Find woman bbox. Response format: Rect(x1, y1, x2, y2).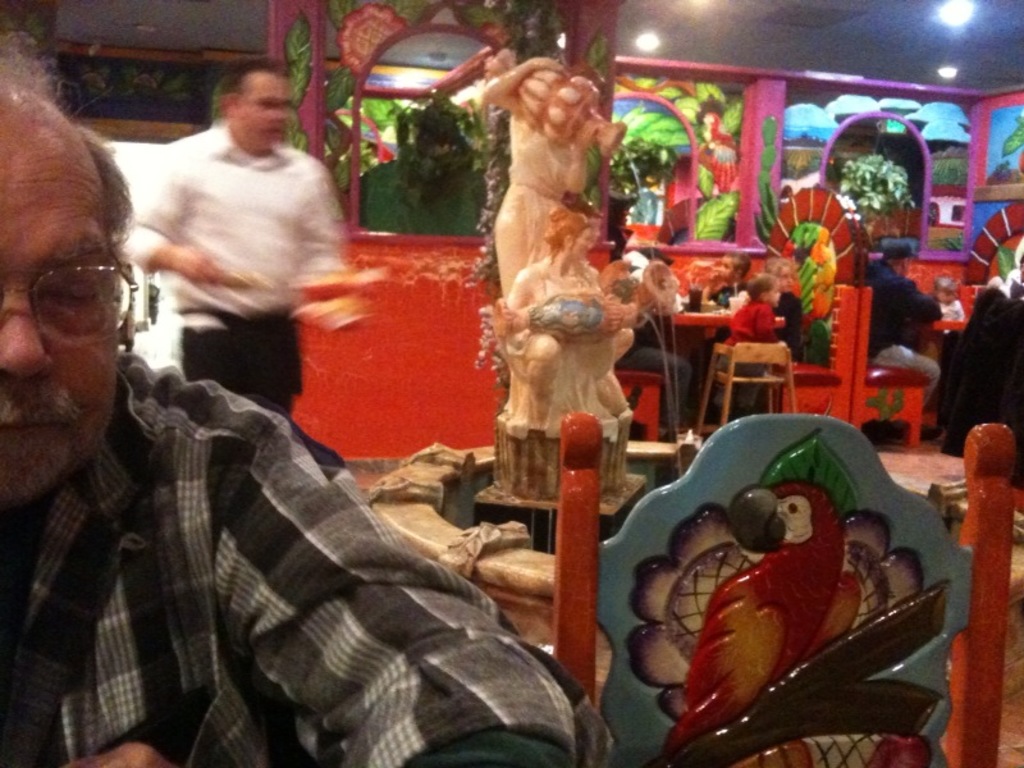
Rect(614, 256, 692, 440).
